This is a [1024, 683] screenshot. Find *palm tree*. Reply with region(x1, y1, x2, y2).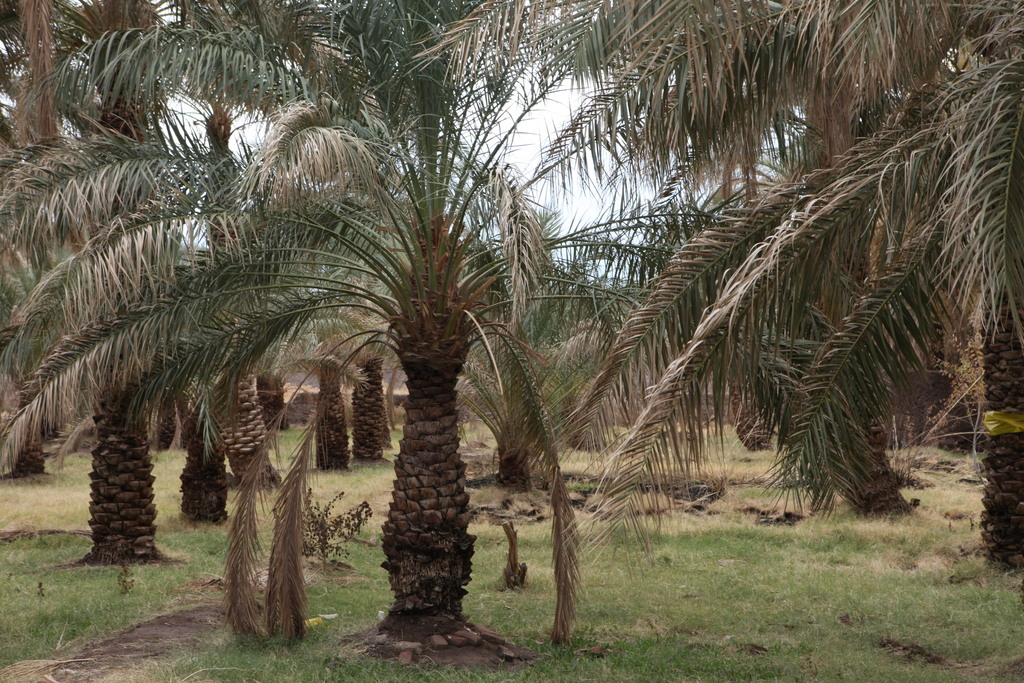
region(298, 9, 460, 450).
